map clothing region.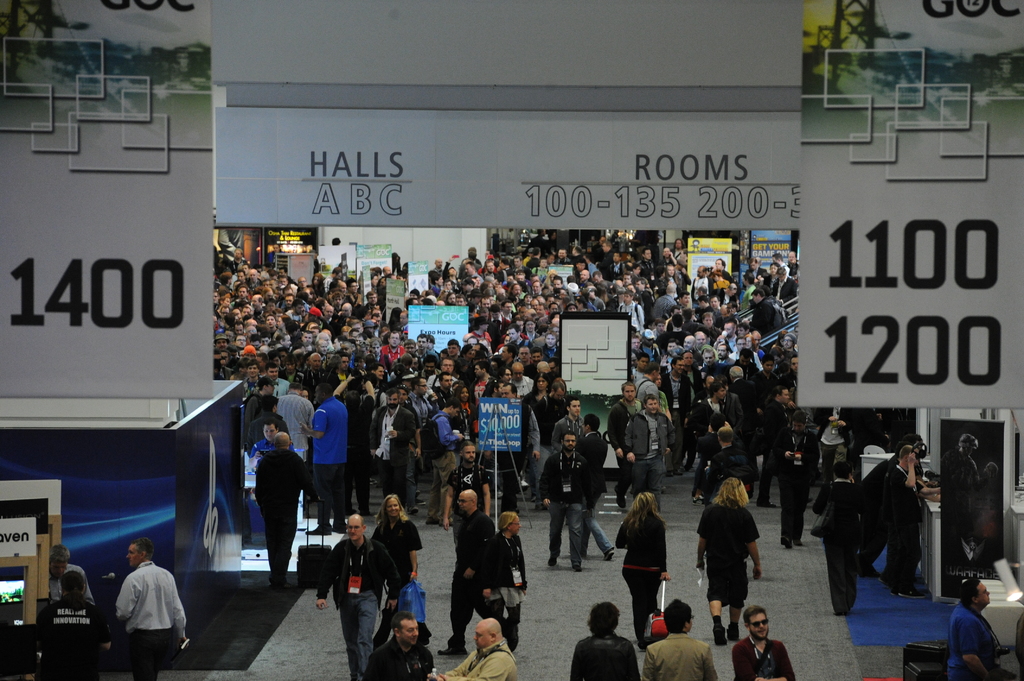
Mapped to (left=724, top=633, right=796, bottom=680).
